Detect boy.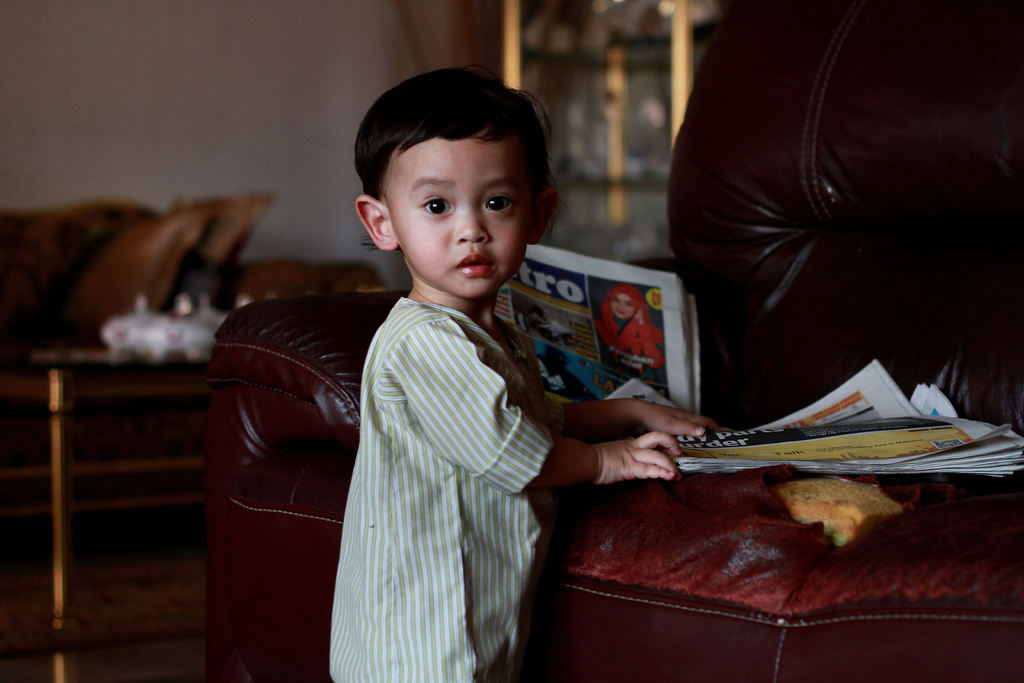
Detected at pyautogui.locateOnScreen(335, 78, 713, 677).
